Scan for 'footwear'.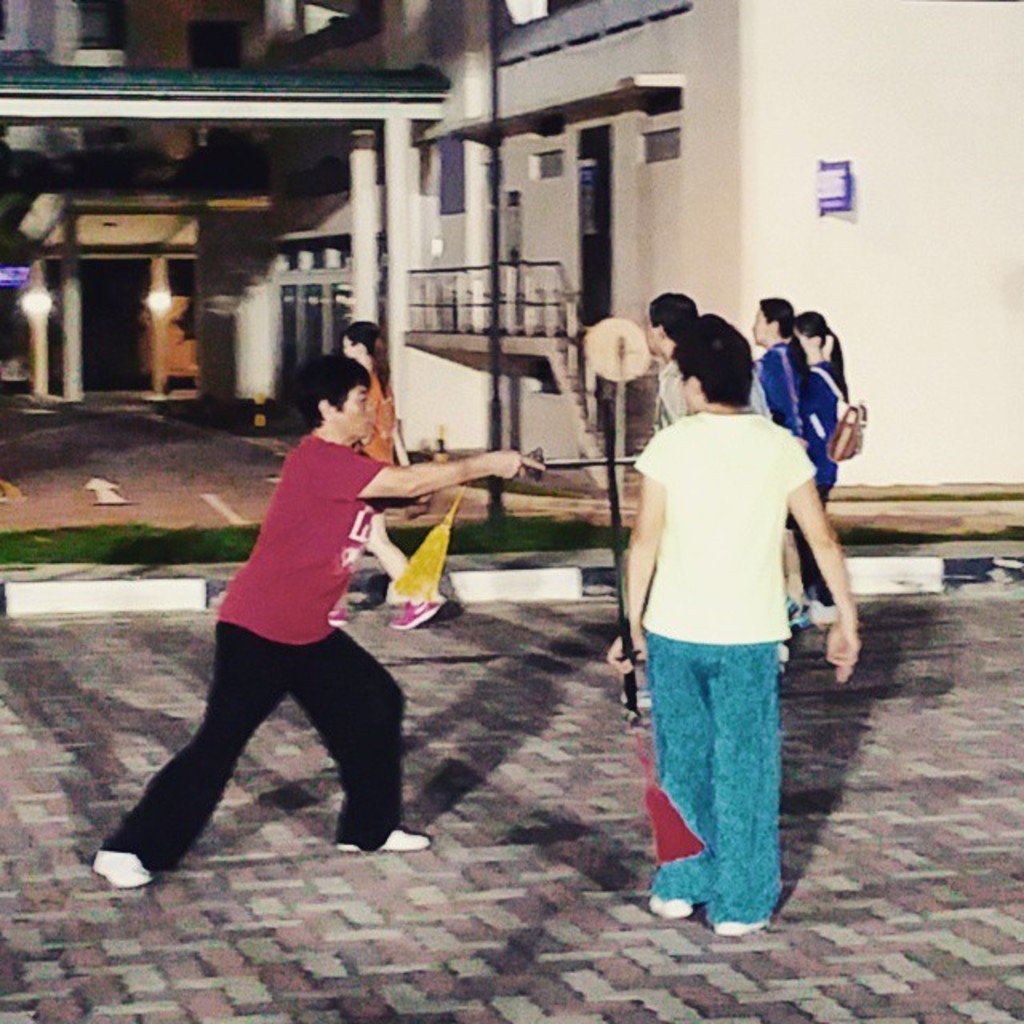
Scan result: bbox=(339, 827, 434, 861).
